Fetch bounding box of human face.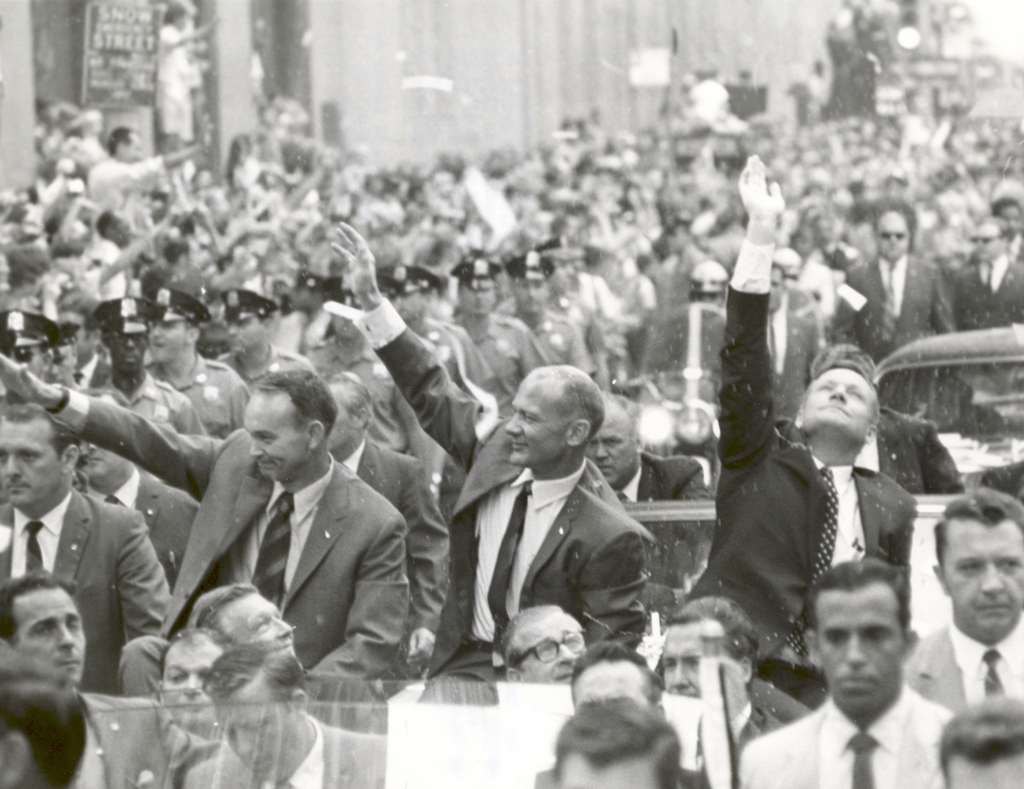
Bbox: <region>161, 643, 222, 734</region>.
